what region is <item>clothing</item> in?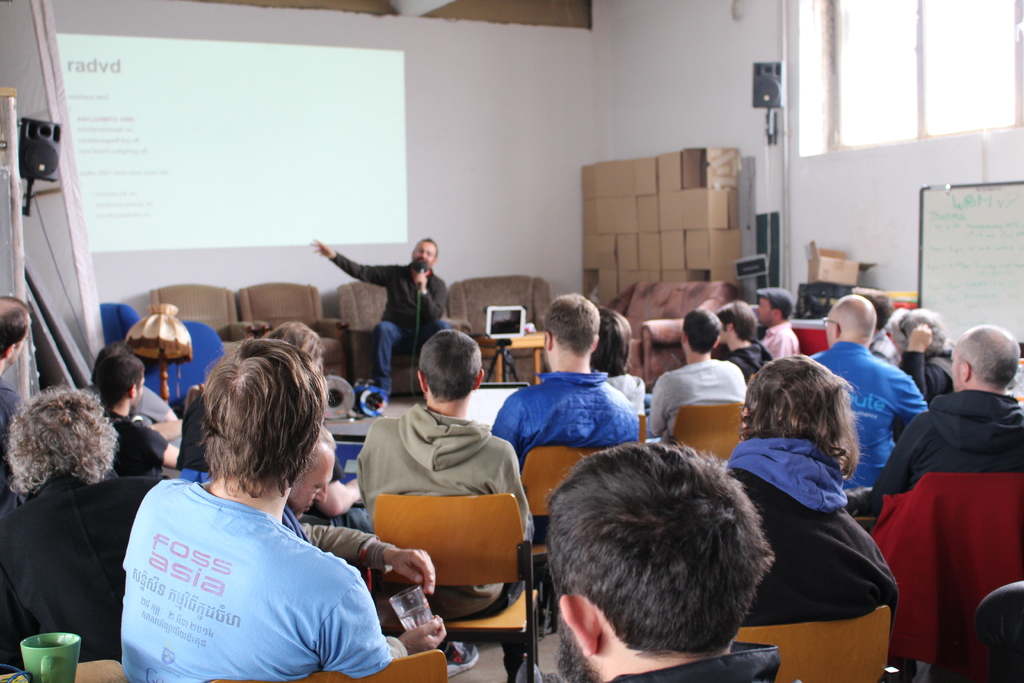
607 367 651 429.
